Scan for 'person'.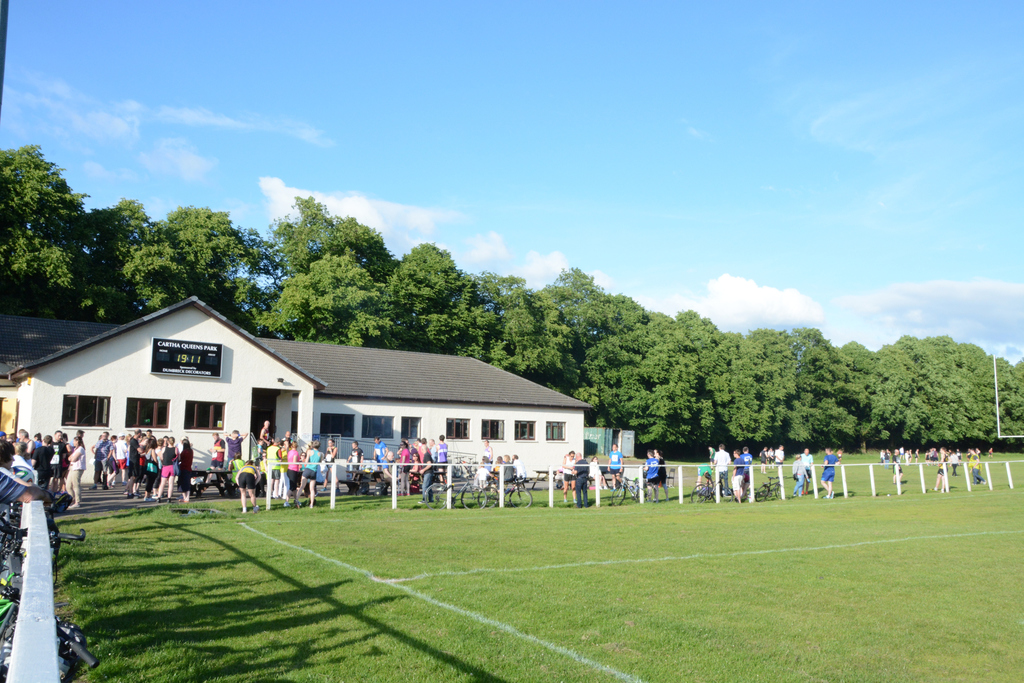
Scan result: crop(285, 432, 289, 436).
